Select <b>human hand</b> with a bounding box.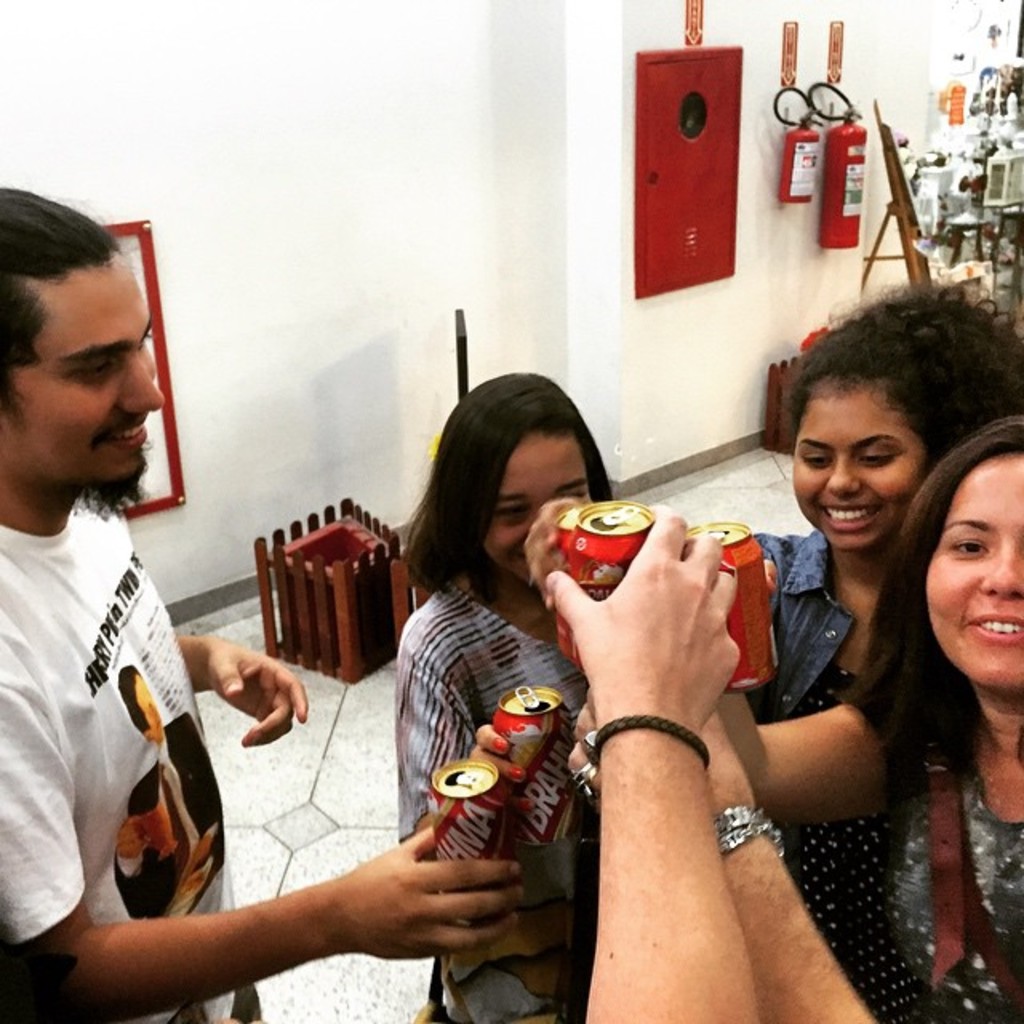
<box>334,824,530,960</box>.
